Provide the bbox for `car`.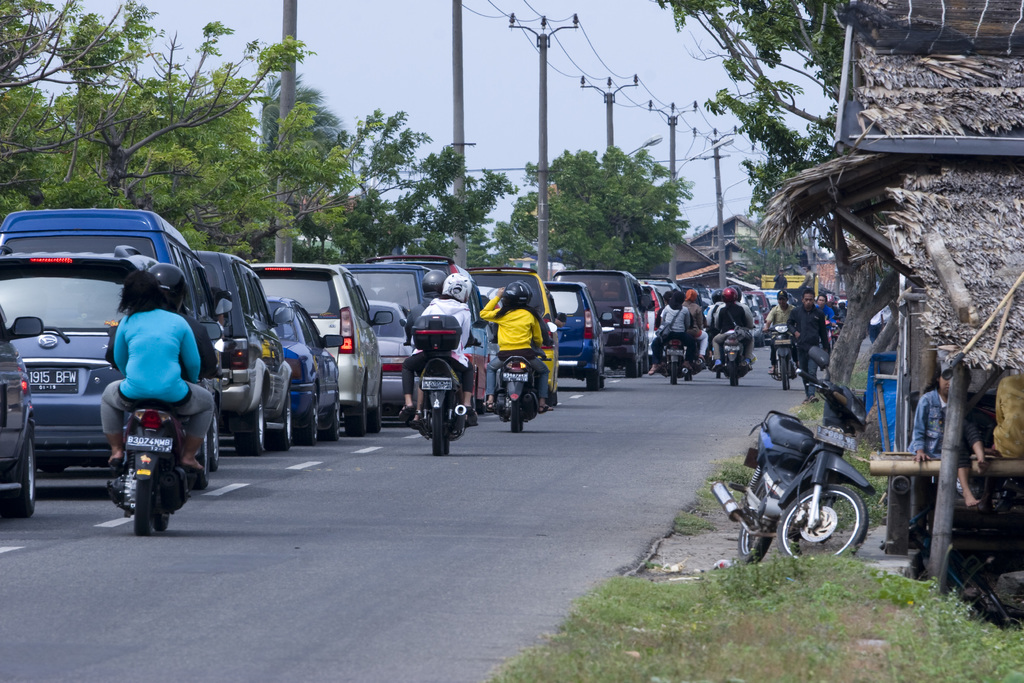
<box>367,299,418,398</box>.
